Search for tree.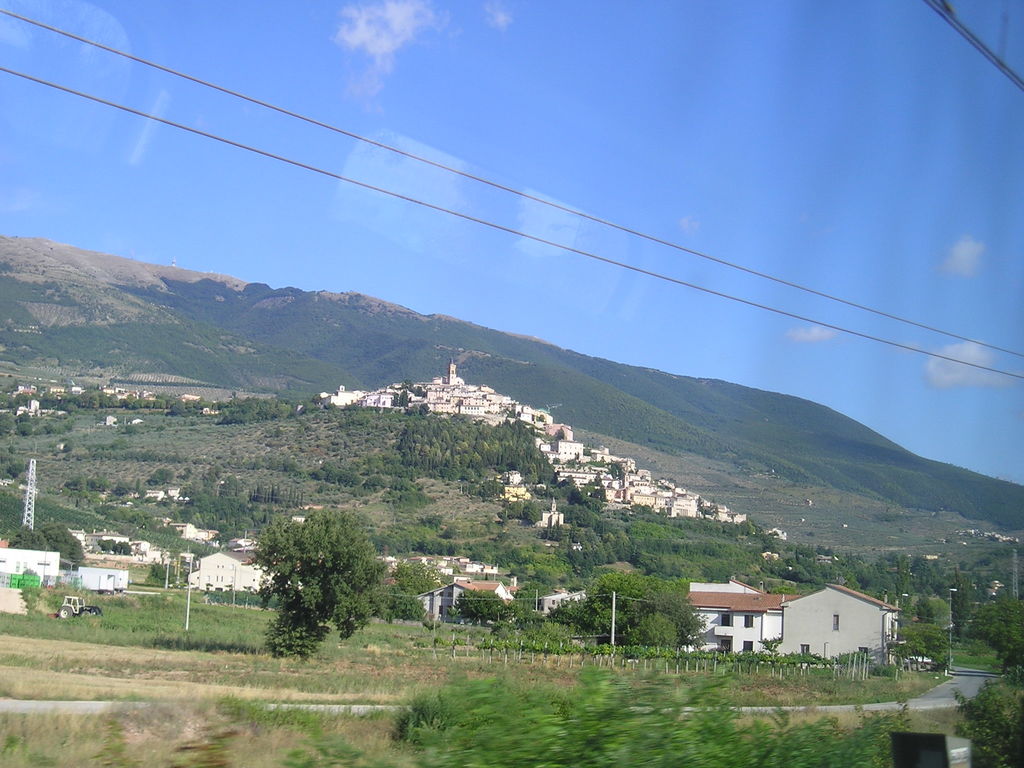
Found at <box>567,572,712,644</box>.
